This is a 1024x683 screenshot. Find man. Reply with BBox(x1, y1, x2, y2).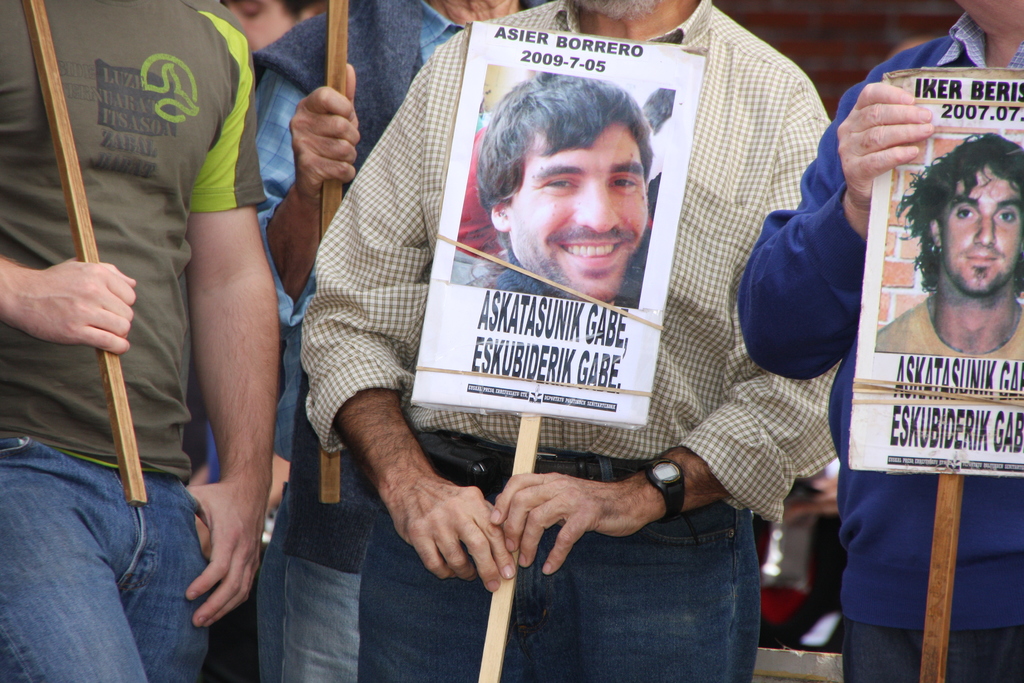
BBox(252, 0, 538, 677).
